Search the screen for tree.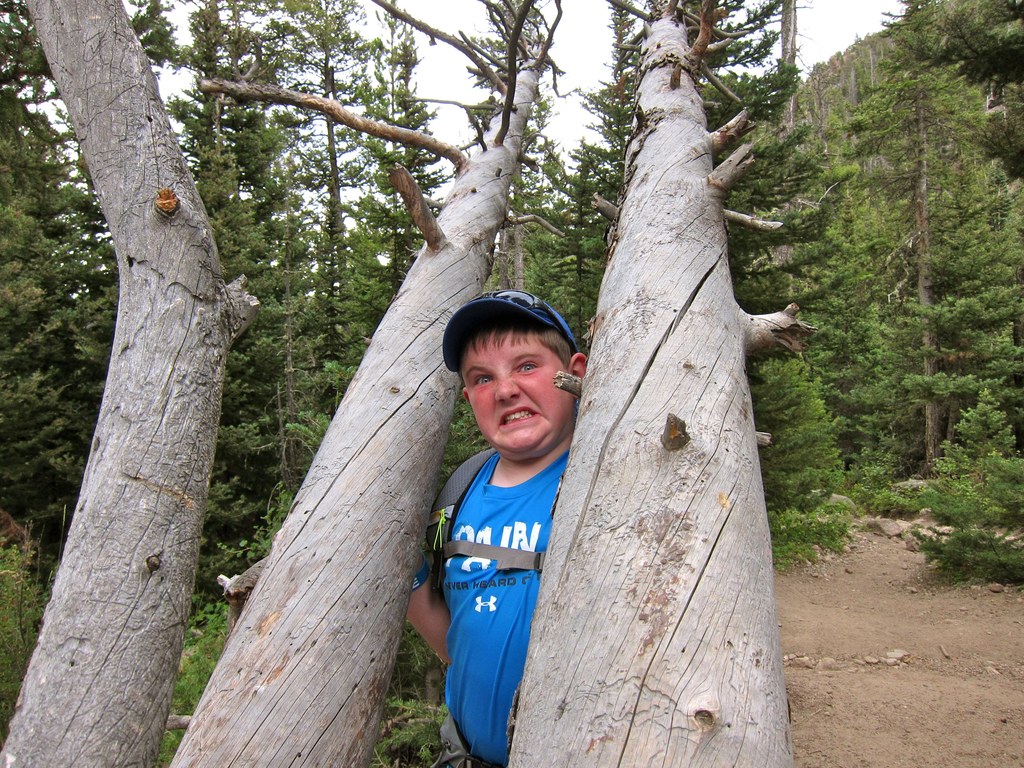
Found at left=15, top=33, right=287, bottom=699.
